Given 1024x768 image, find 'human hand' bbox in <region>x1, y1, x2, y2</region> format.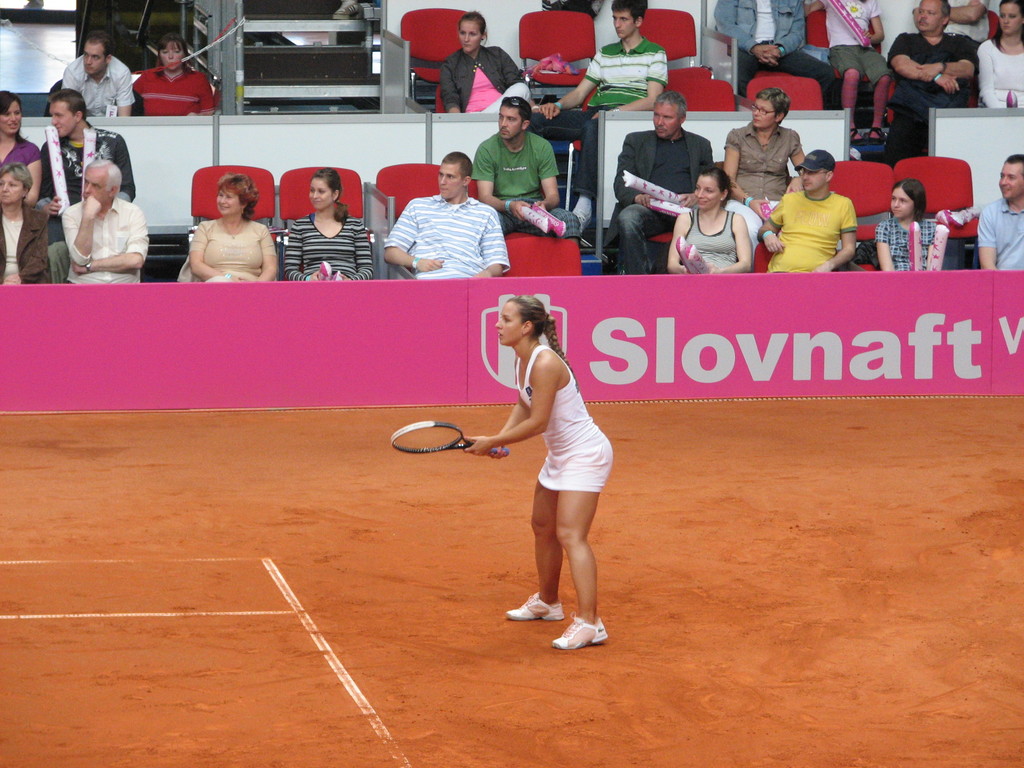
<region>755, 43, 783, 69</region>.
